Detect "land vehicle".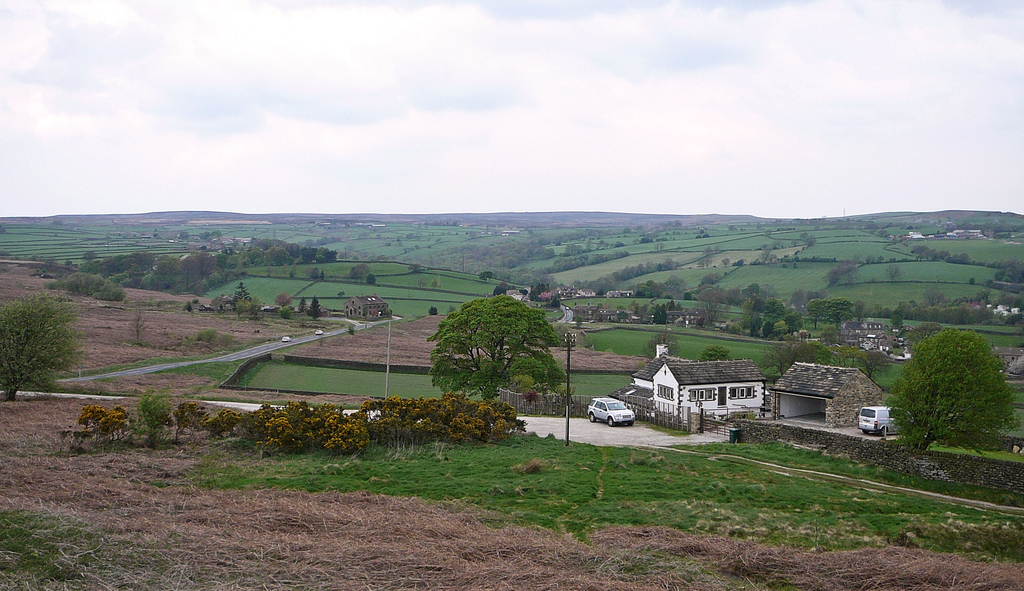
Detected at pyautogui.locateOnScreen(858, 404, 904, 439).
